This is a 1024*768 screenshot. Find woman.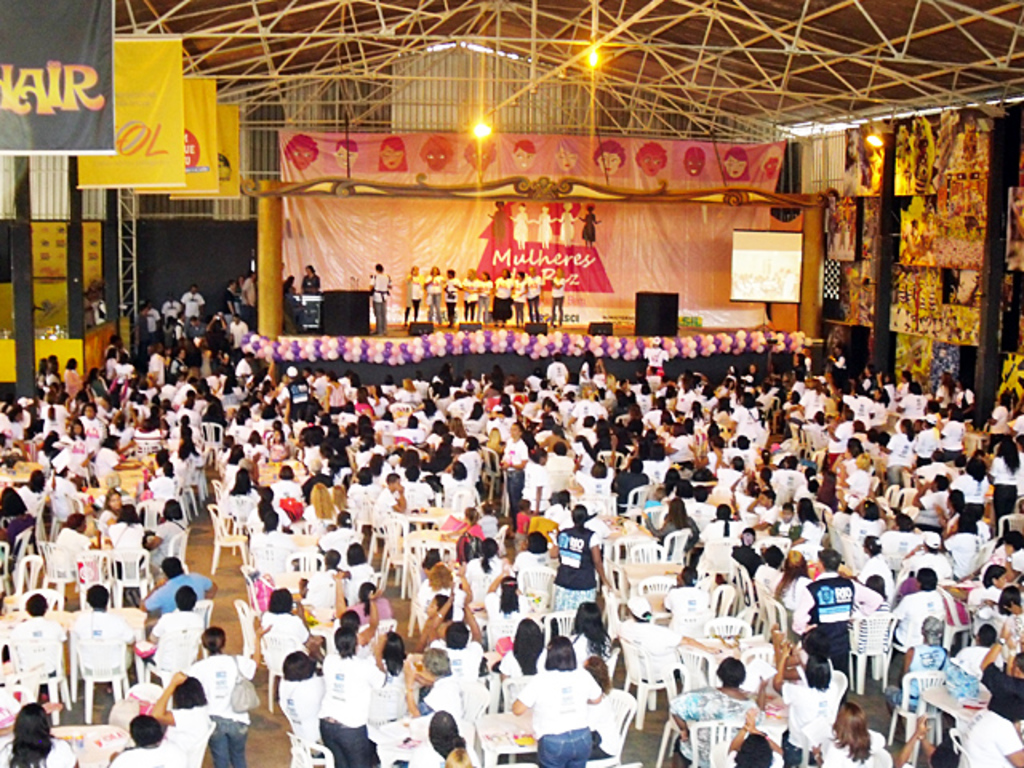
Bounding box: Rect(627, 406, 640, 427).
